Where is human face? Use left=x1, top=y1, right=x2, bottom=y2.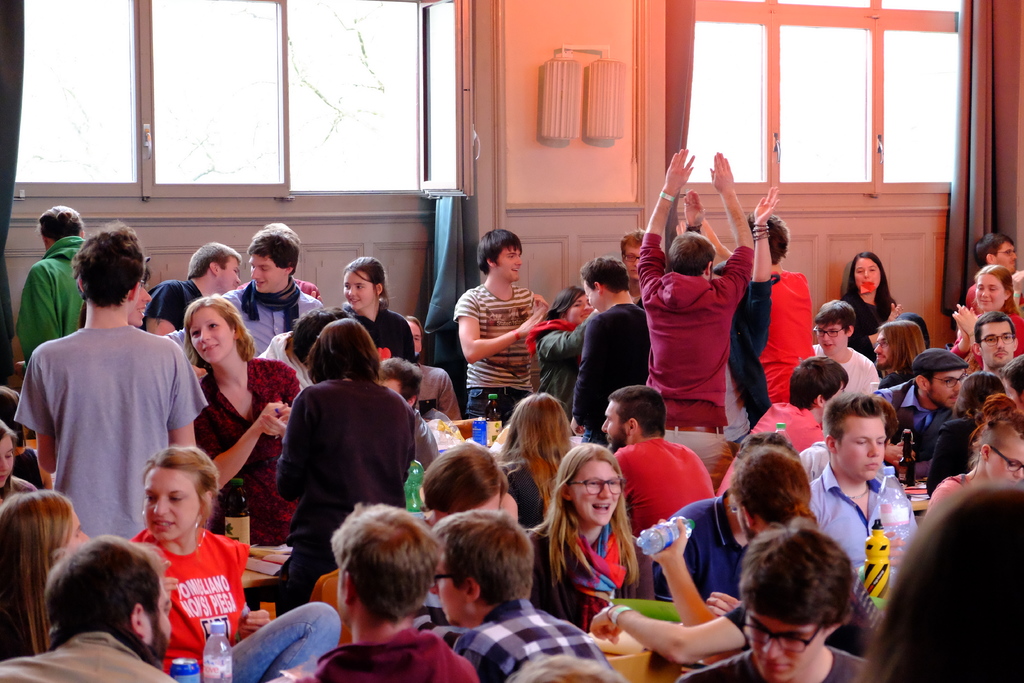
left=252, top=254, right=285, bottom=292.
